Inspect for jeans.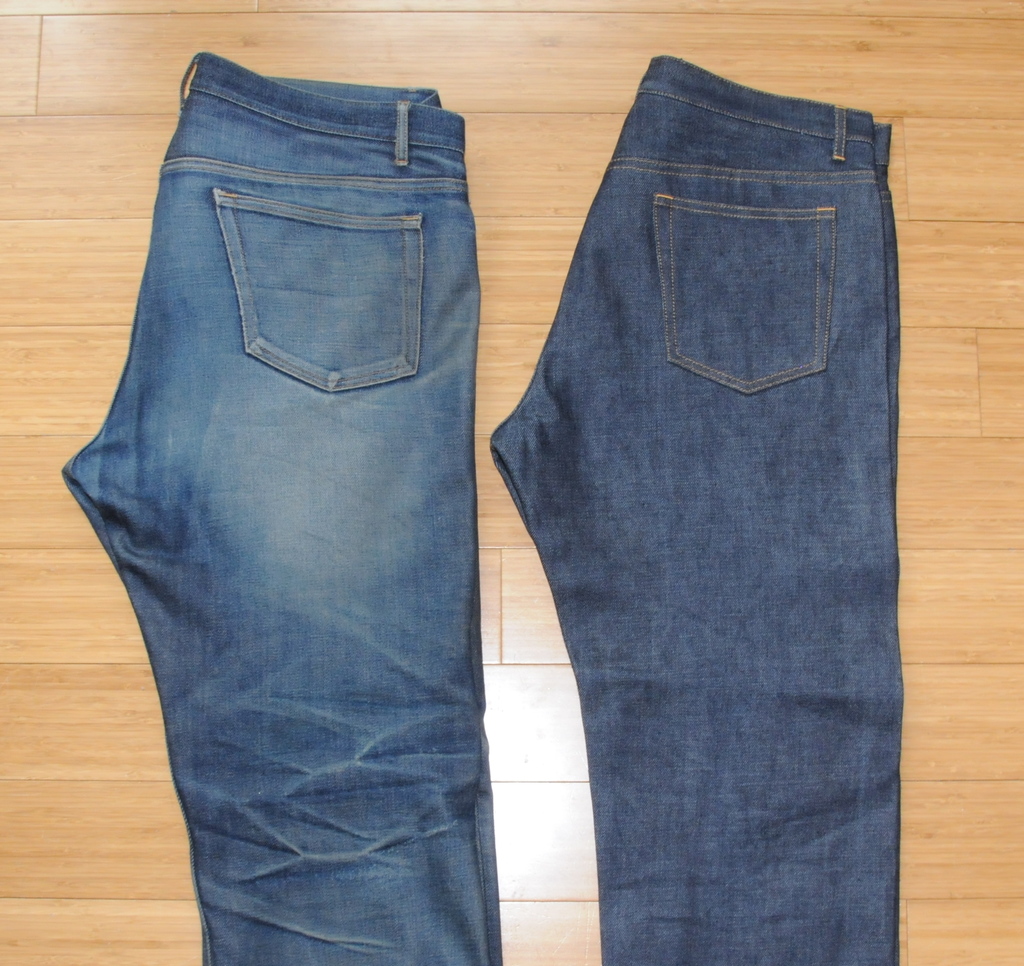
Inspection: l=51, t=45, r=464, b=965.
